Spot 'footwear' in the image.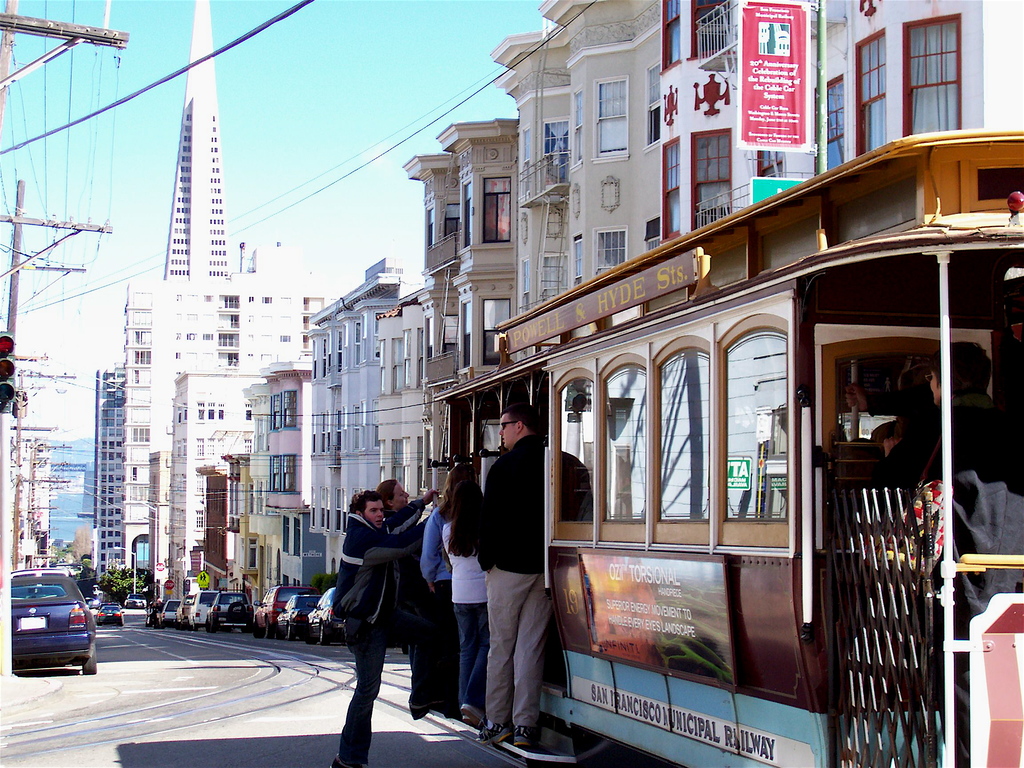
'footwear' found at x1=456, y1=701, x2=483, y2=724.
